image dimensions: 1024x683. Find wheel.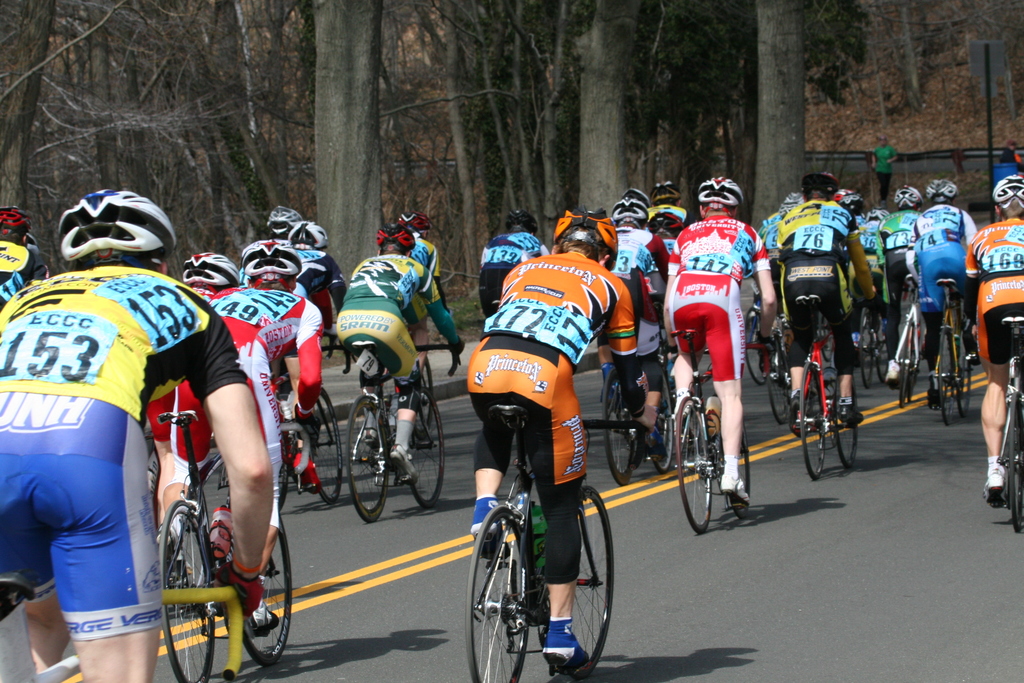
<region>305, 387, 337, 504</region>.
